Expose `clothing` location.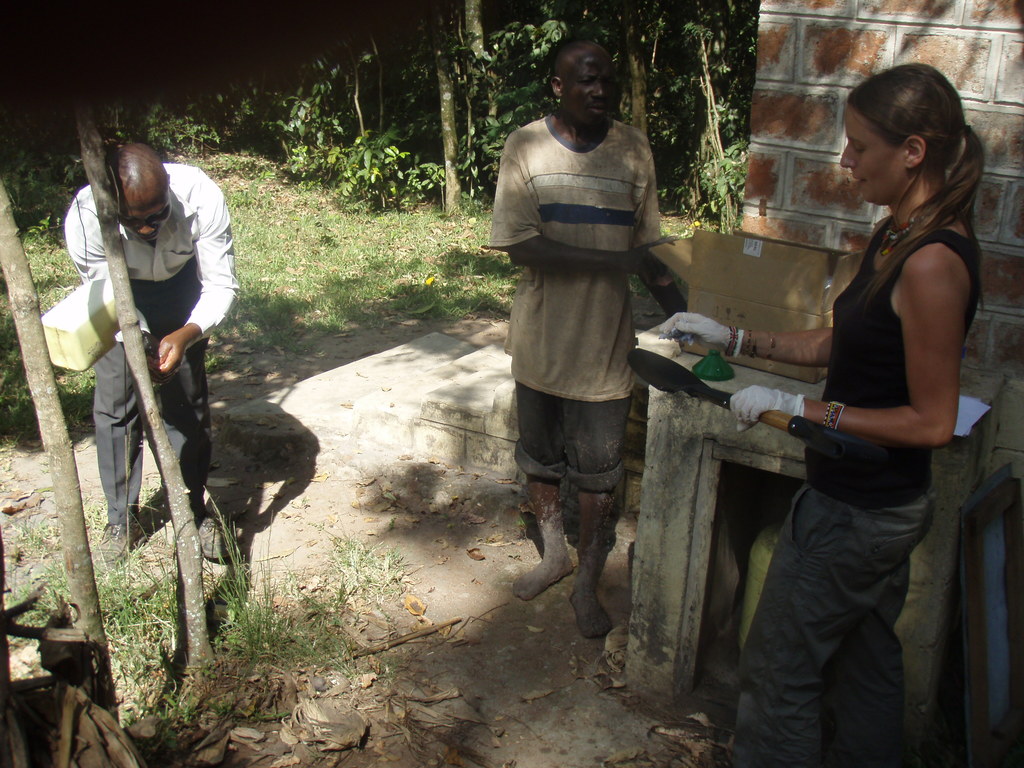
Exposed at box=[732, 223, 986, 767].
